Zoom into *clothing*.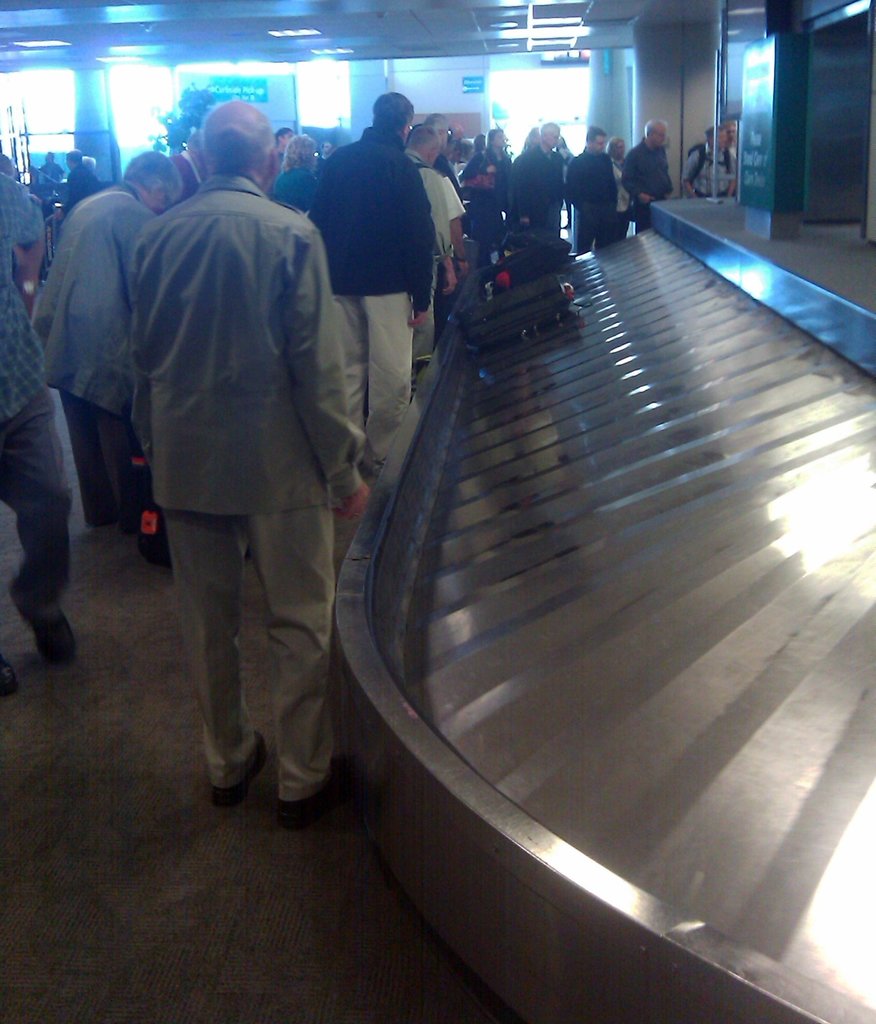
Zoom target: region(272, 162, 314, 214).
